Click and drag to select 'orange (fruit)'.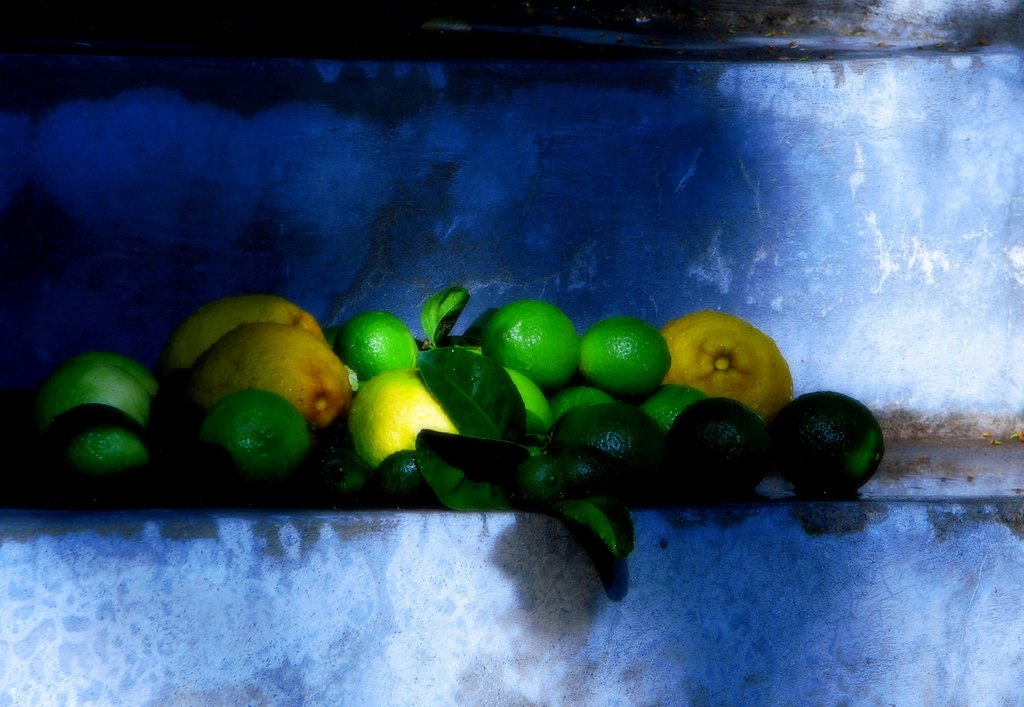
Selection: [x1=668, y1=394, x2=762, y2=481].
